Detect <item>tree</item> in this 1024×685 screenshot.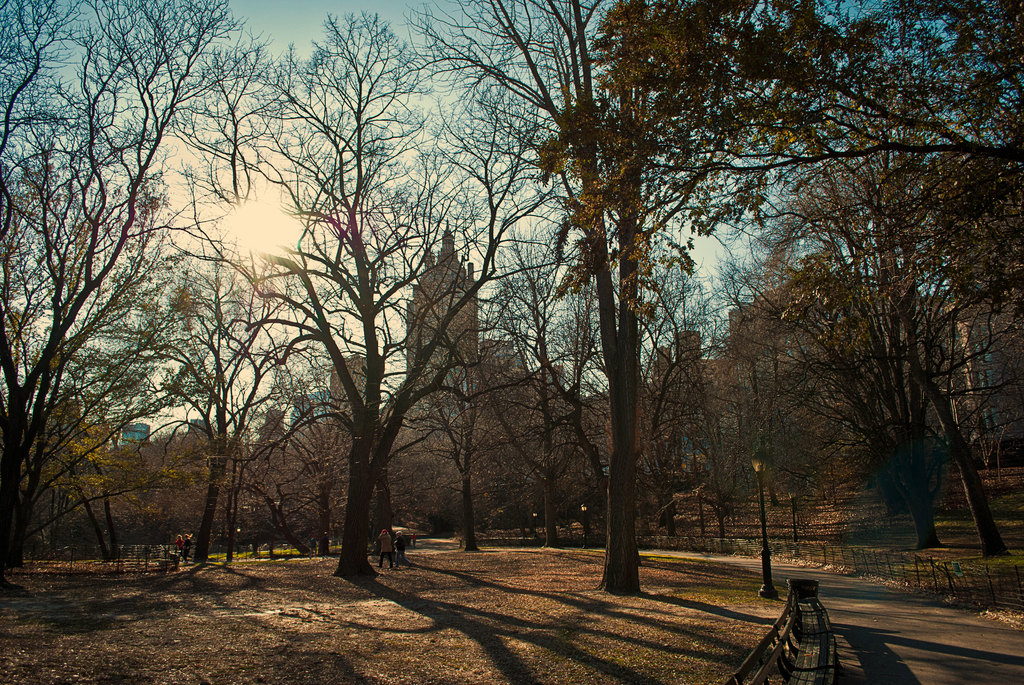
Detection: rect(797, 160, 985, 553).
